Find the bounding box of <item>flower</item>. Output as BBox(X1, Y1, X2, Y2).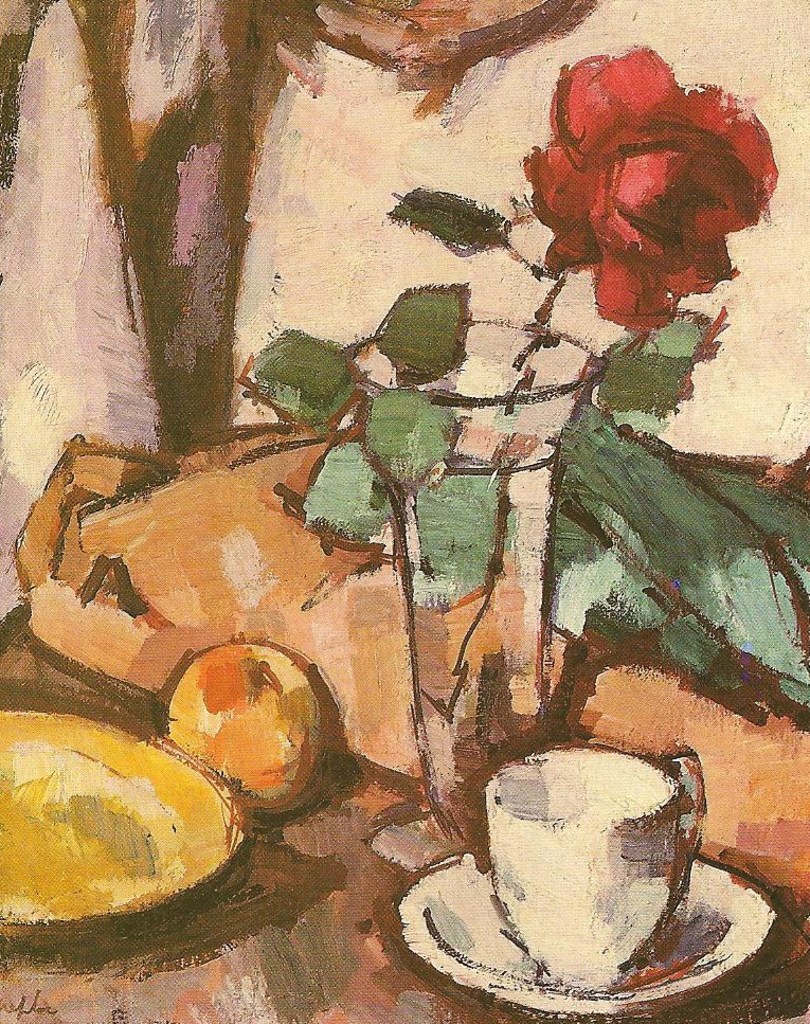
BBox(537, 47, 809, 315).
